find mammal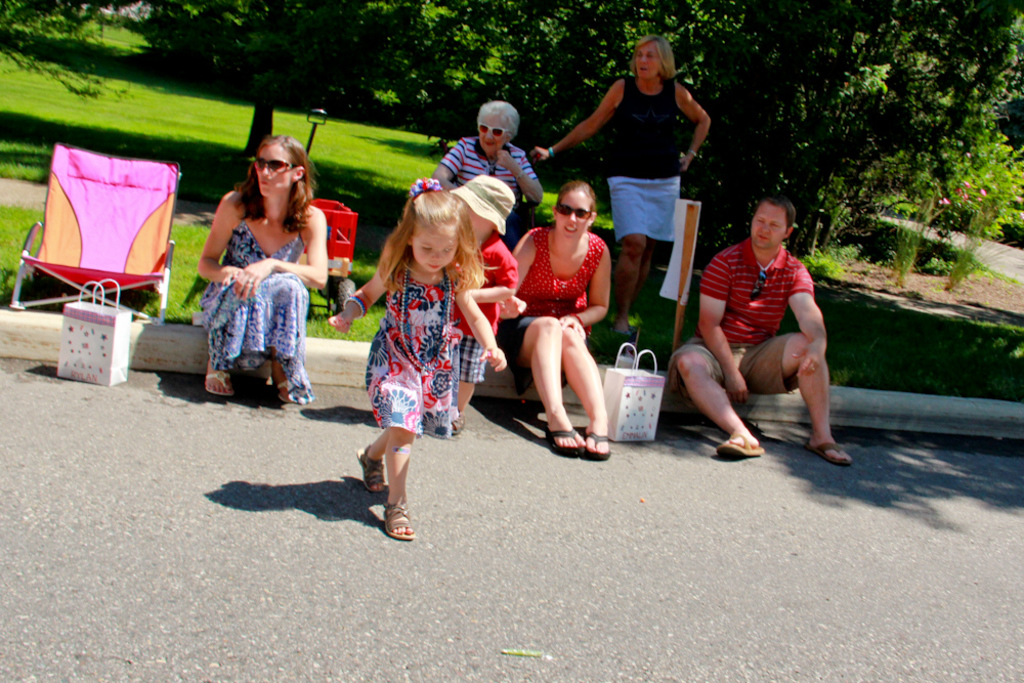
[541,39,712,337]
